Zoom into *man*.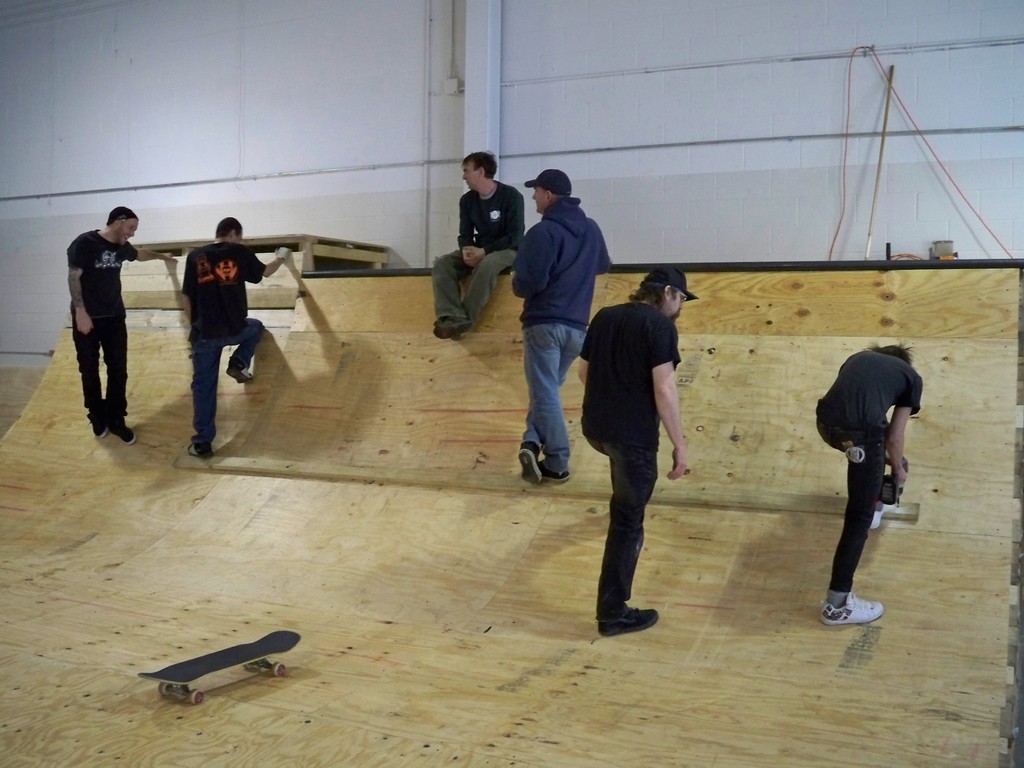
Zoom target: bbox=(799, 337, 914, 627).
